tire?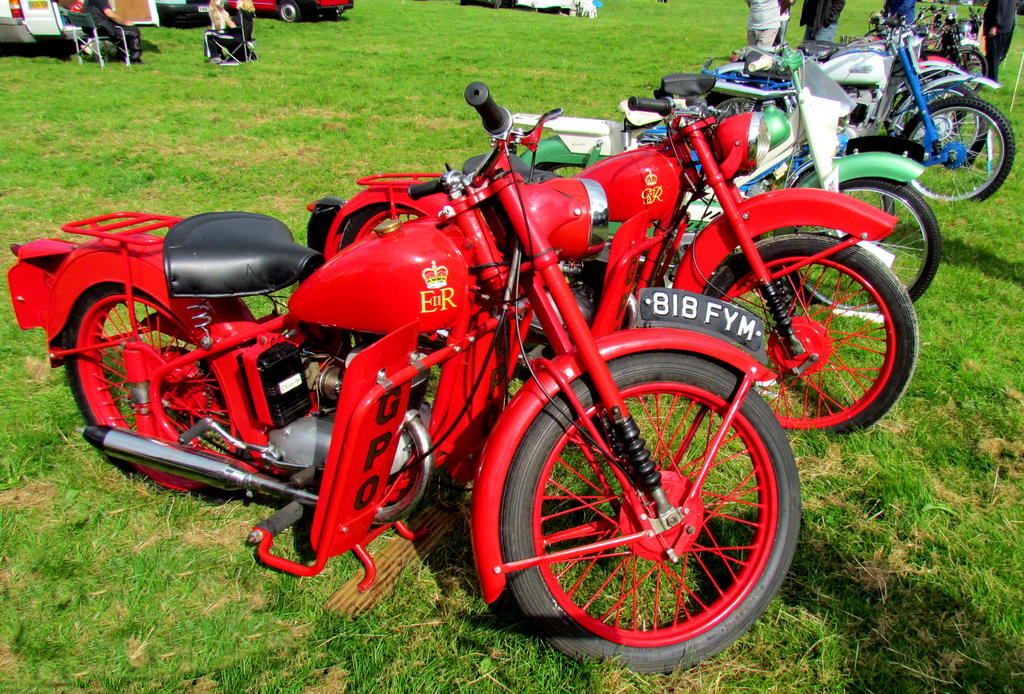
(904, 82, 963, 165)
